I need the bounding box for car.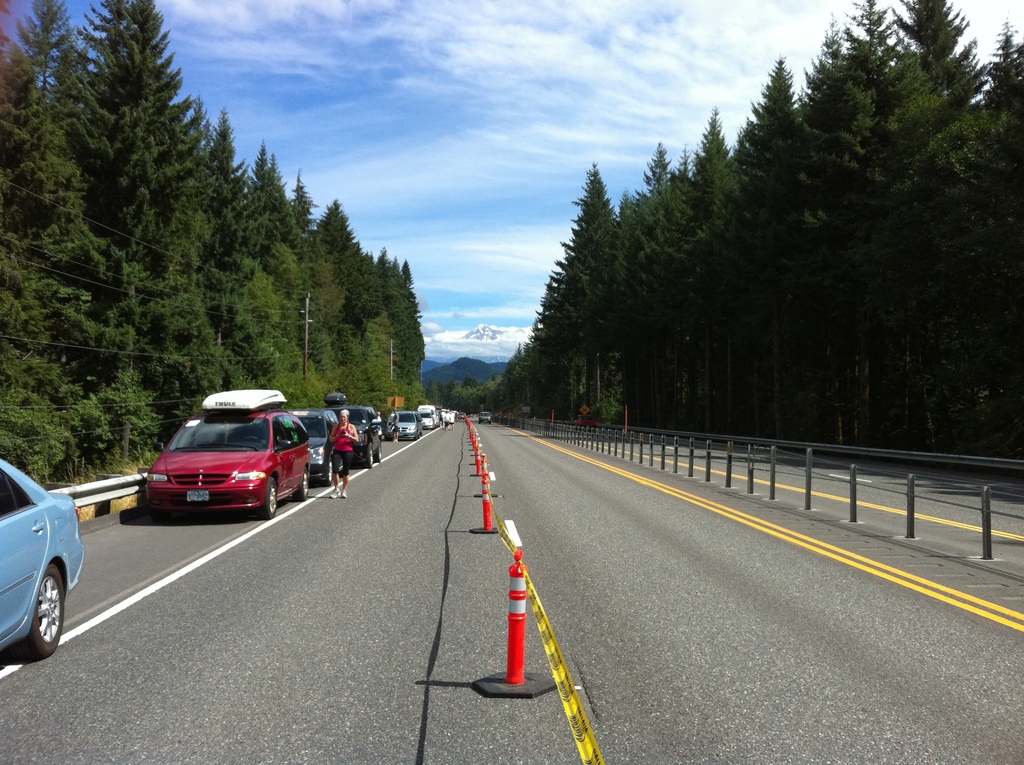
Here it is: rect(284, 405, 335, 492).
